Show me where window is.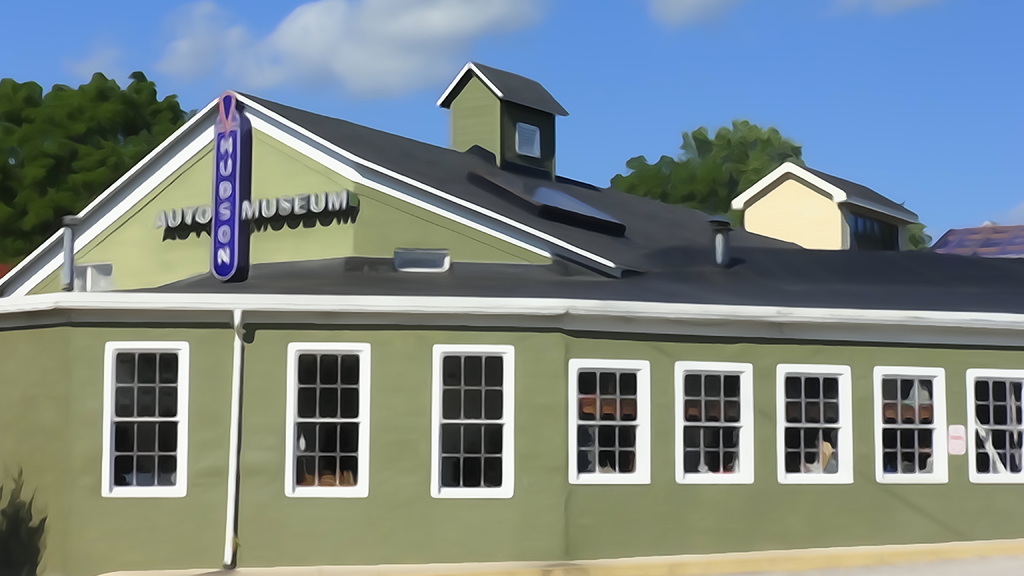
window is at <bbox>564, 362, 643, 487</bbox>.
